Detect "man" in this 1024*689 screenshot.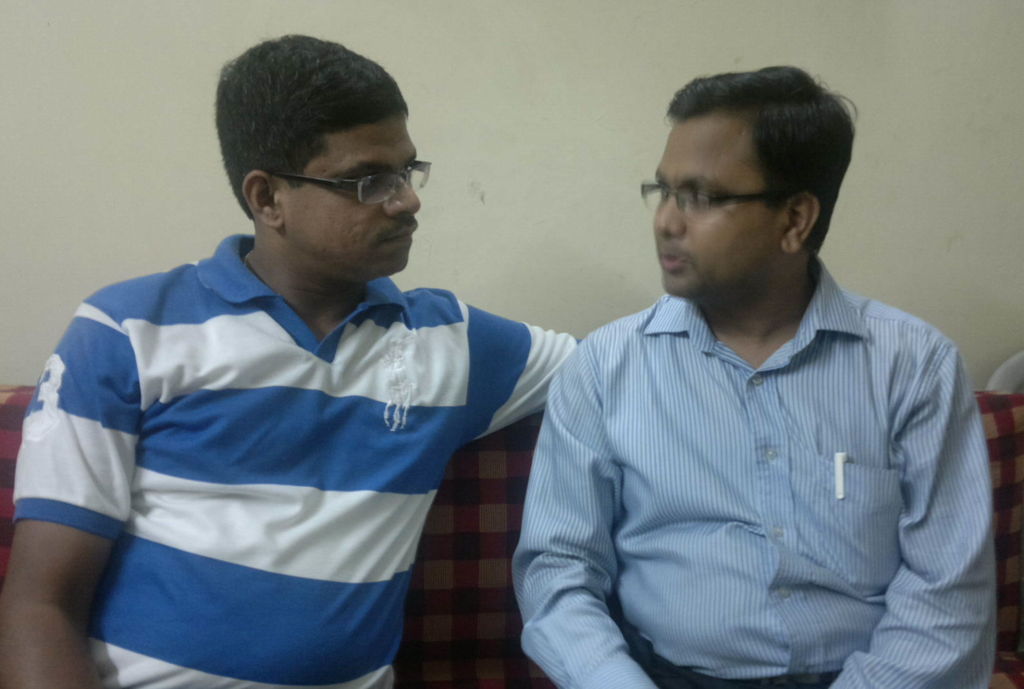
Detection: region(0, 32, 582, 688).
